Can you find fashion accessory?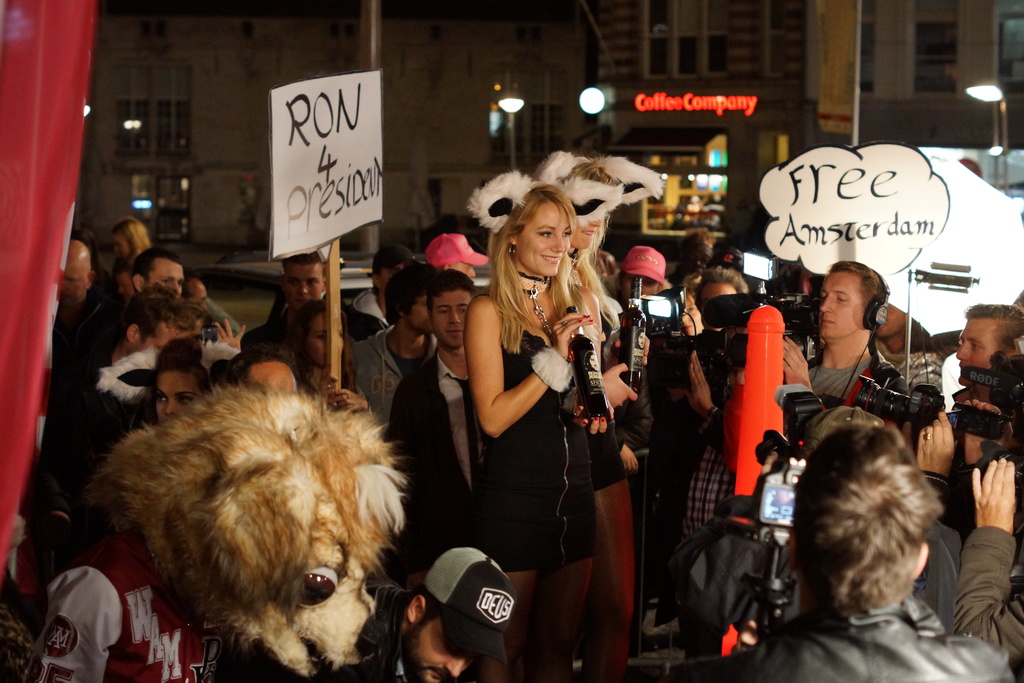
Yes, bounding box: x1=600 y1=419 x2=604 y2=424.
